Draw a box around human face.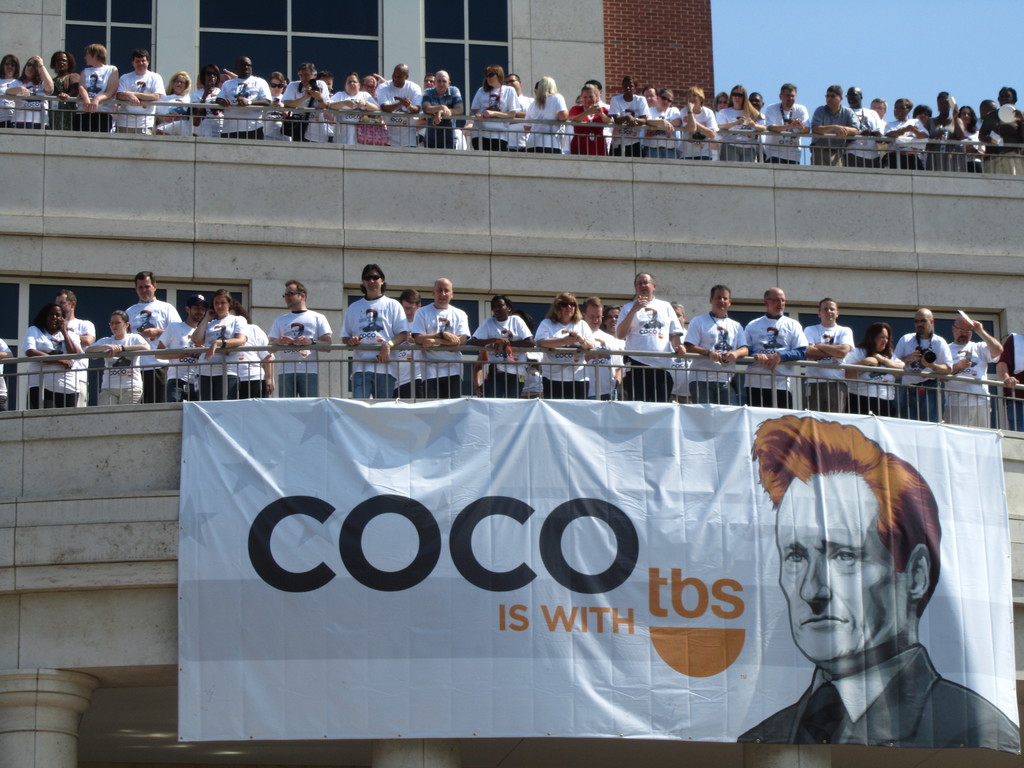
<region>776, 467, 905, 666</region>.
